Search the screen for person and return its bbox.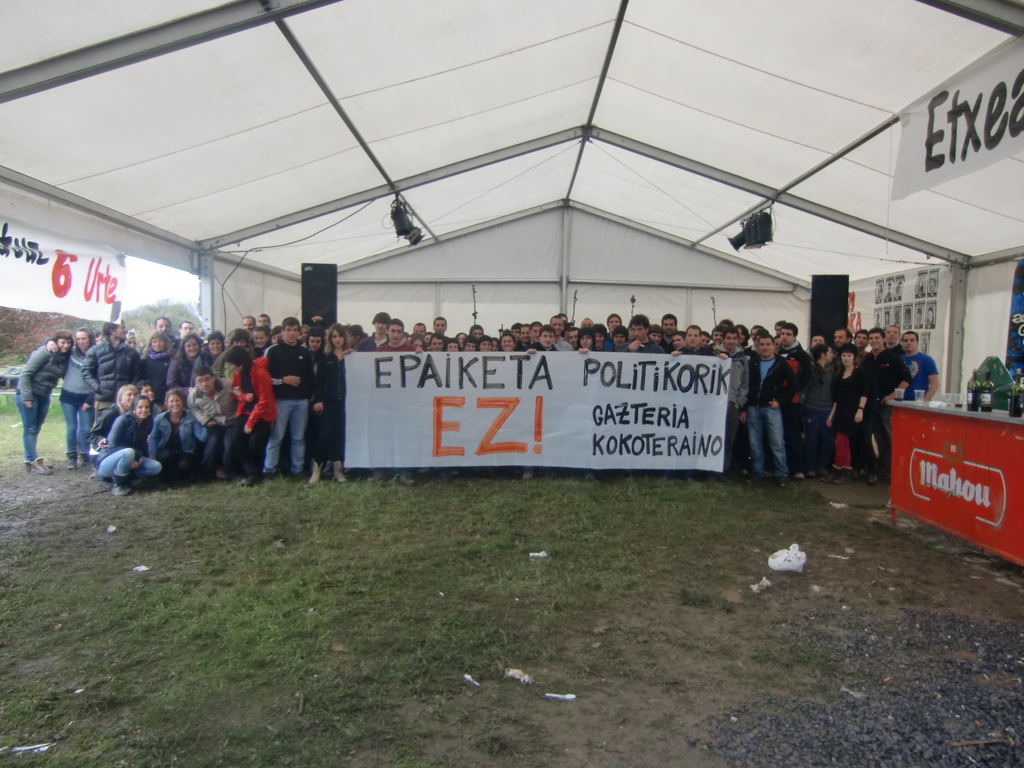
Found: {"x1": 657, "y1": 312, "x2": 678, "y2": 350}.
